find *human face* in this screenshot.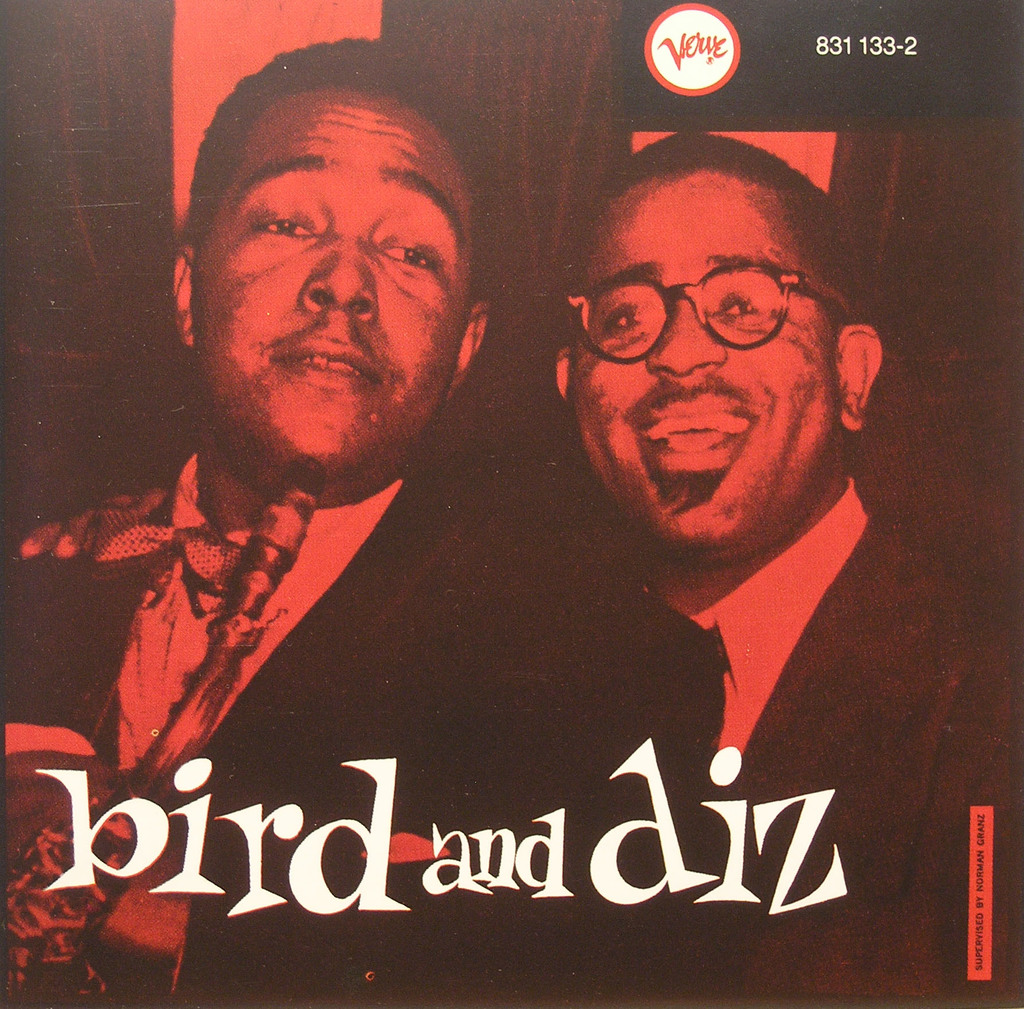
The bounding box for *human face* is bbox=(561, 166, 842, 559).
